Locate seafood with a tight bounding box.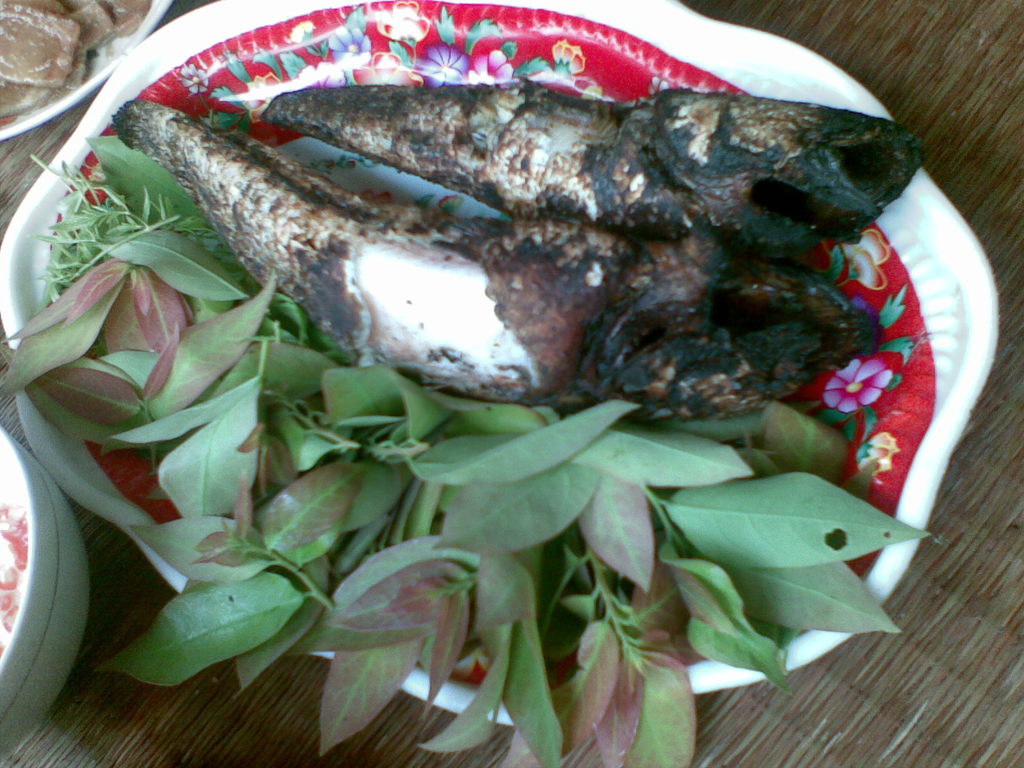
[104,94,886,424].
